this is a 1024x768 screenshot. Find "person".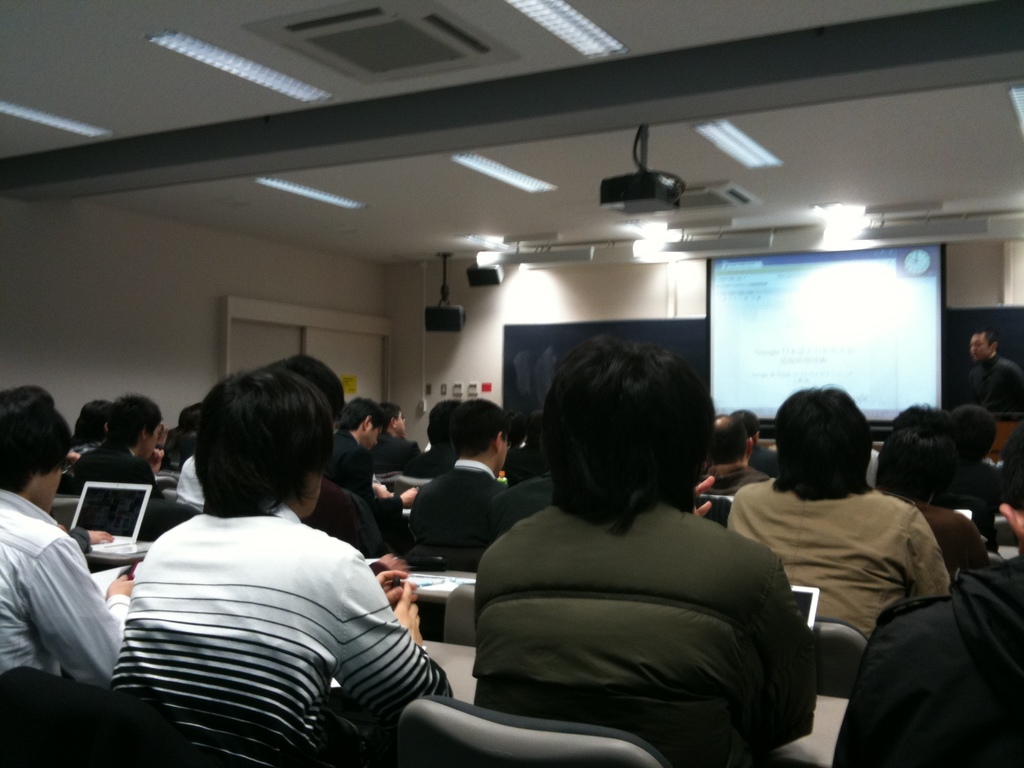
Bounding box: <region>411, 399, 515, 566</region>.
